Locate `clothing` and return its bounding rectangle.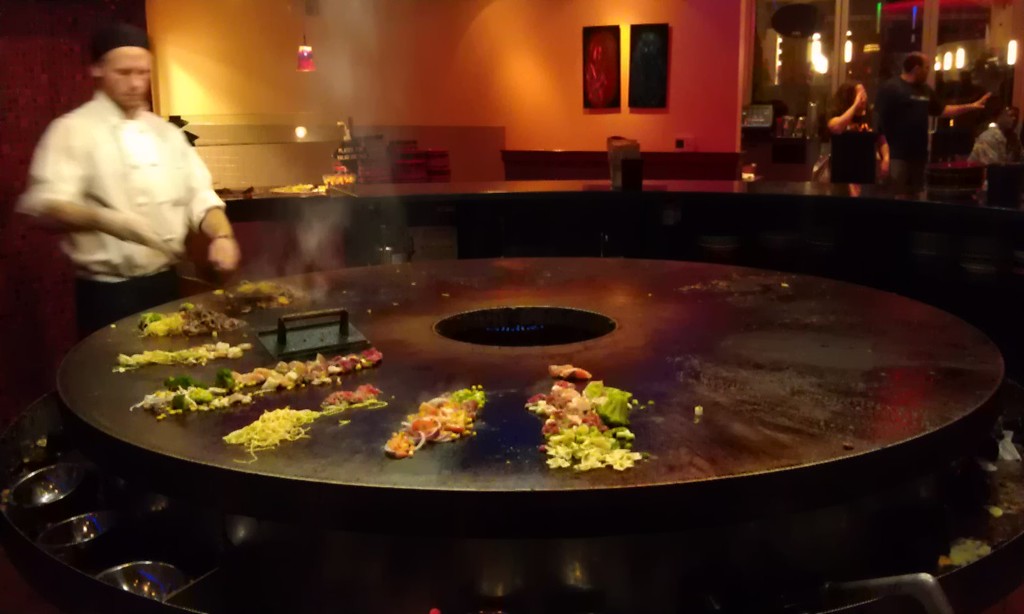
locate(22, 93, 226, 285).
